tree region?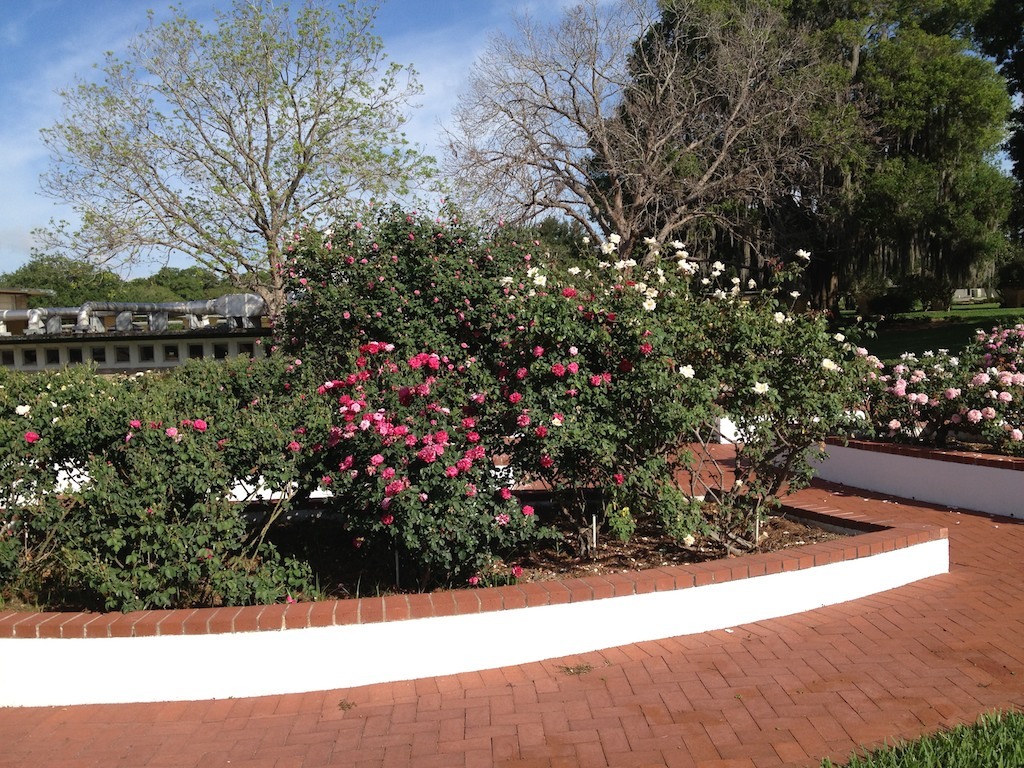
Rect(627, 0, 1006, 326)
